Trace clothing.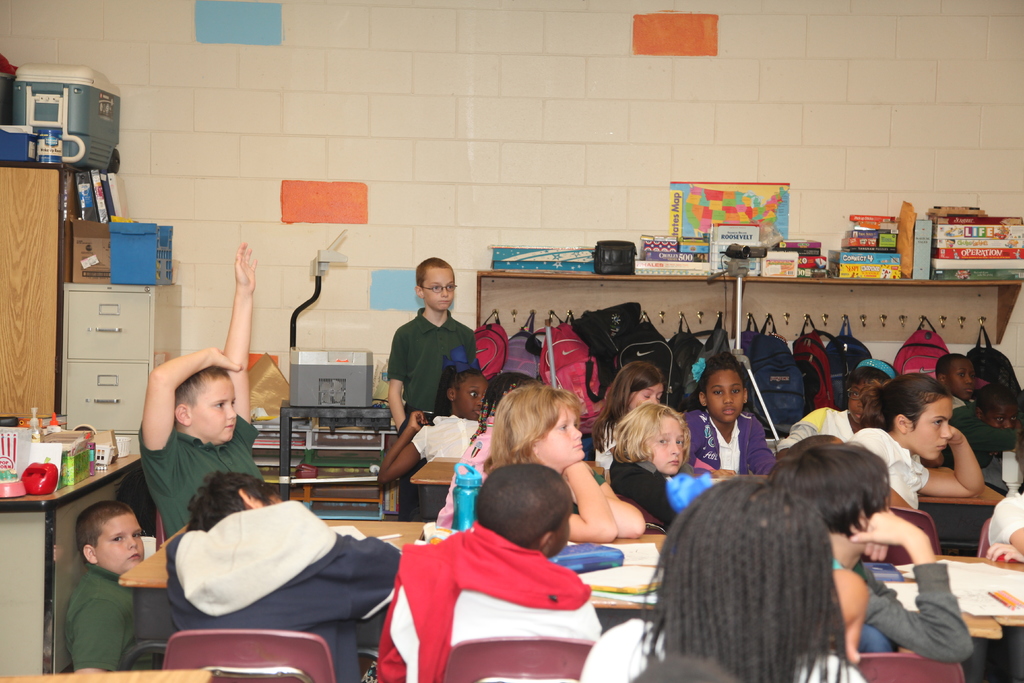
Traced to (x1=431, y1=416, x2=493, y2=531).
